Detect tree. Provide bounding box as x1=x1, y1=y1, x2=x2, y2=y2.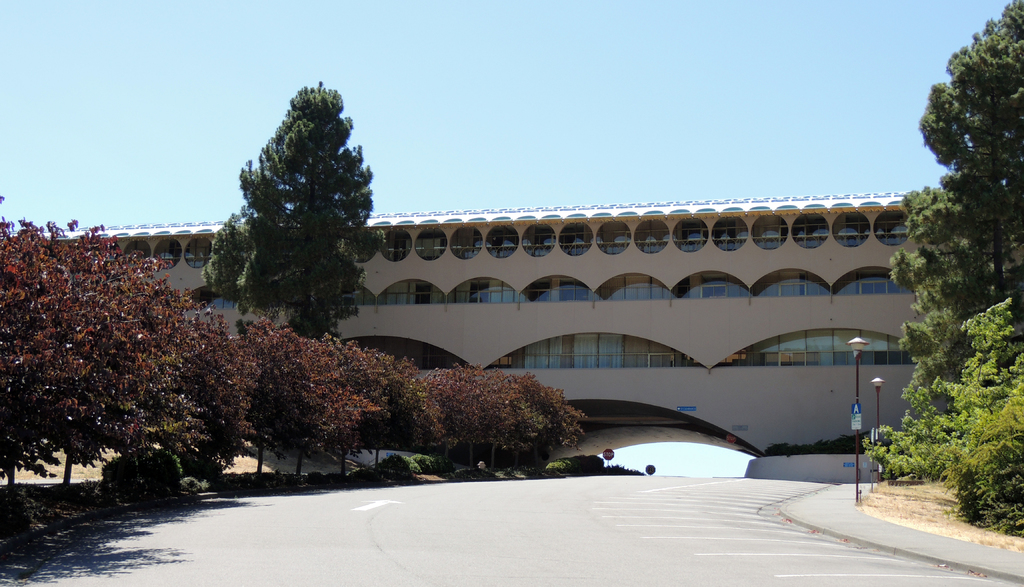
x1=421, y1=364, x2=588, y2=479.
